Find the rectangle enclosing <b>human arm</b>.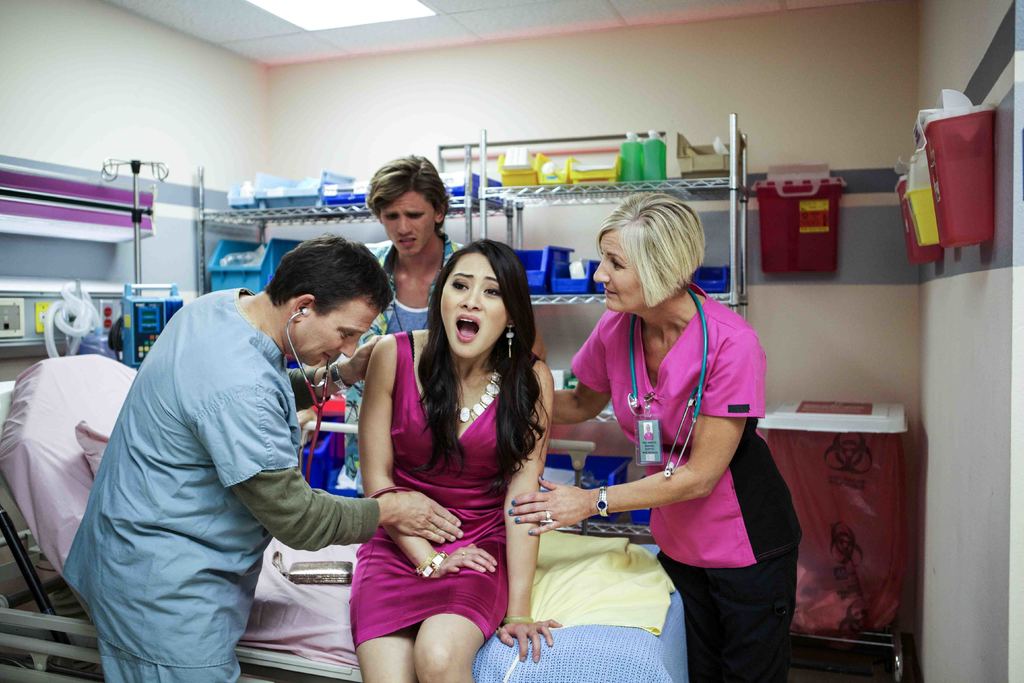
l=230, t=383, r=470, b=548.
